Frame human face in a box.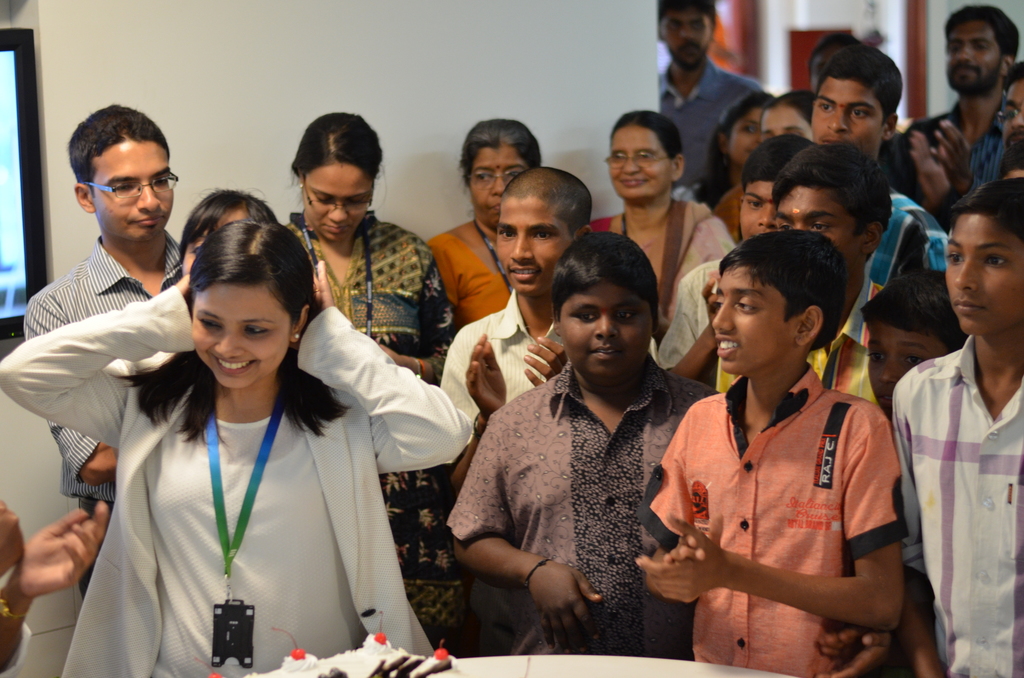
crop(467, 146, 531, 222).
